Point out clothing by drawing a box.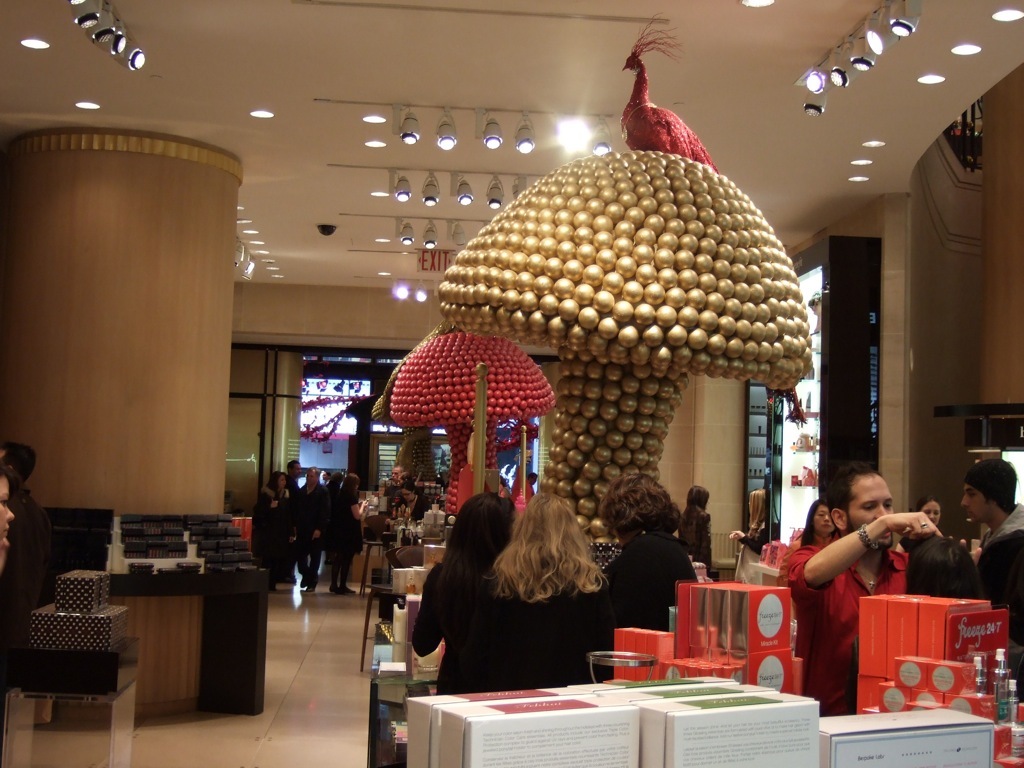
[251, 492, 289, 587].
